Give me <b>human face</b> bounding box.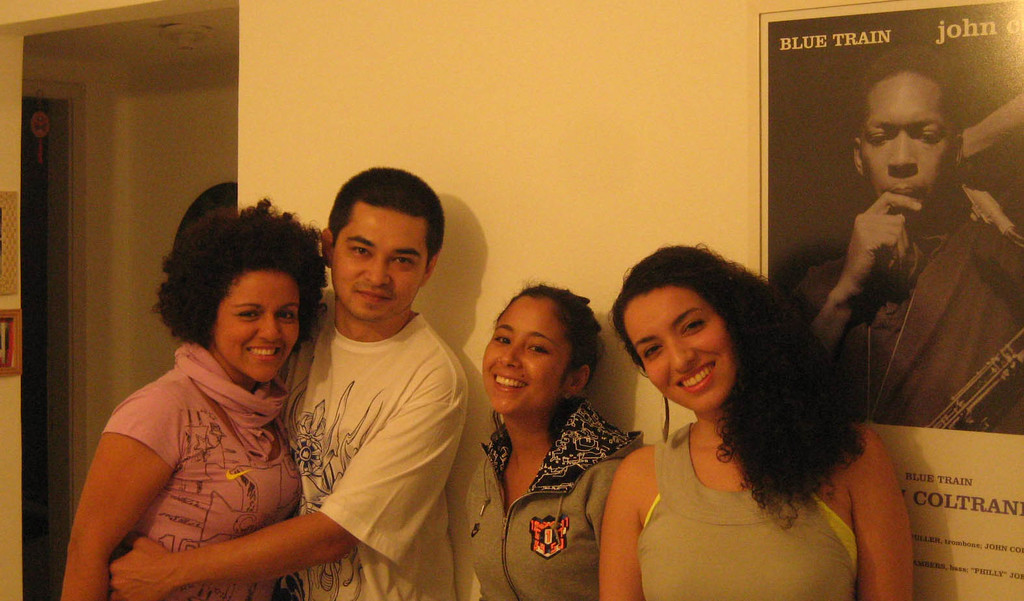
region(332, 196, 431, 319).
